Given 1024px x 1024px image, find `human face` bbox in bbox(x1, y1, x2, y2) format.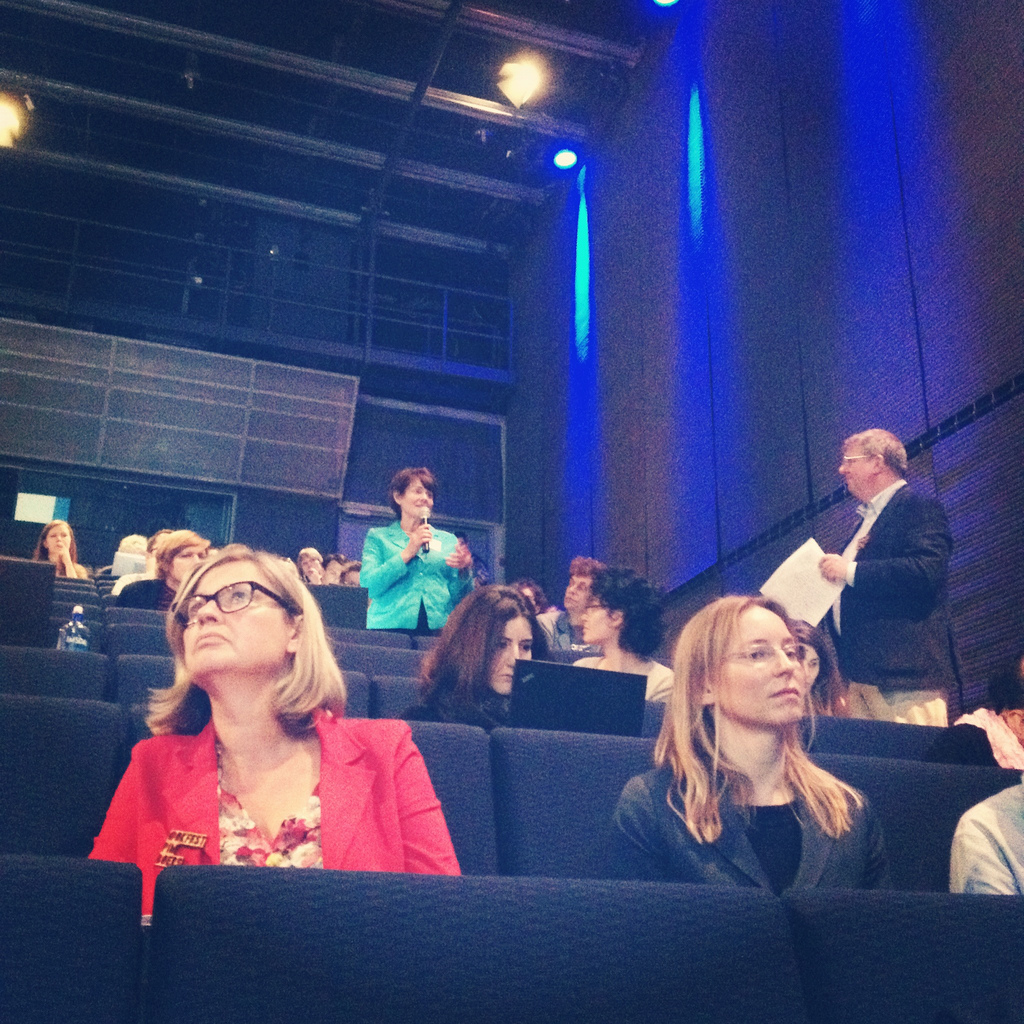
bbox(175, 555, 288, 679).
